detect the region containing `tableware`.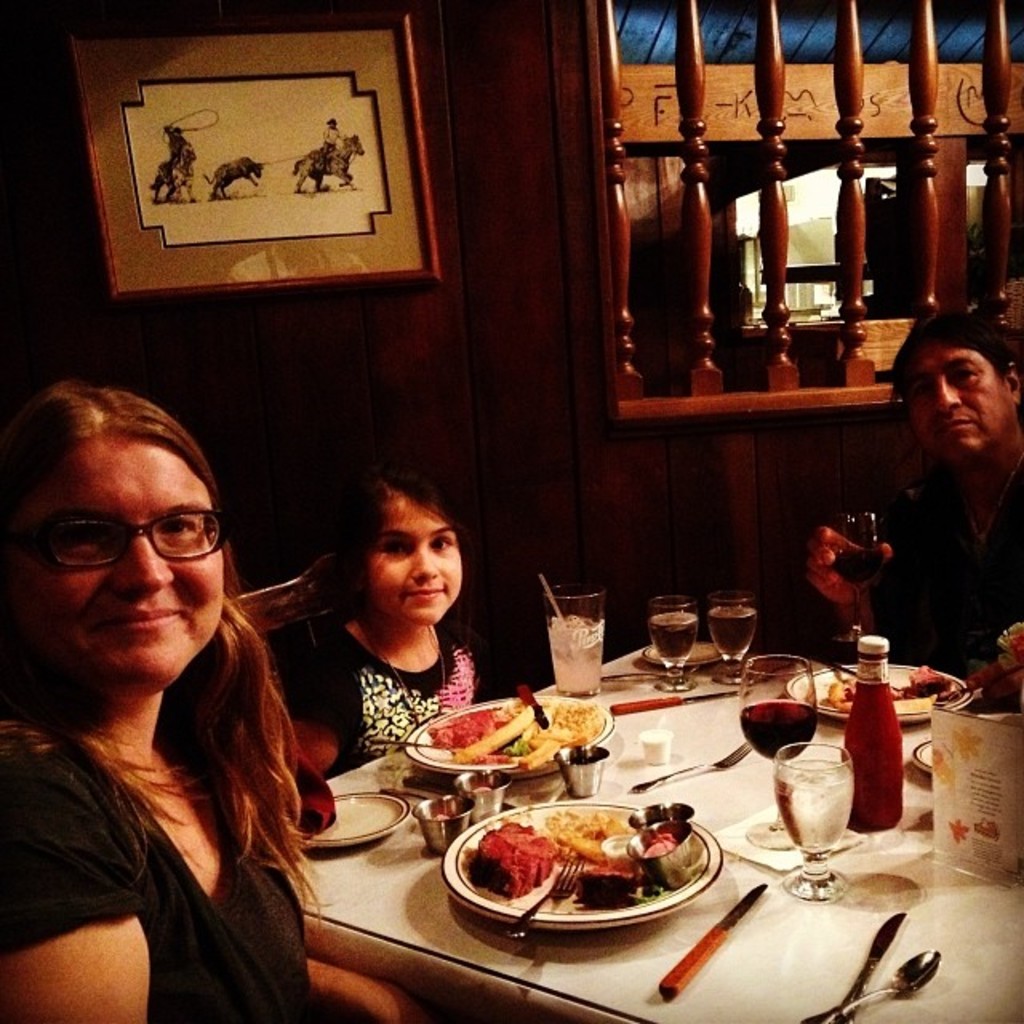
crop(781, 664, 979, 723).
